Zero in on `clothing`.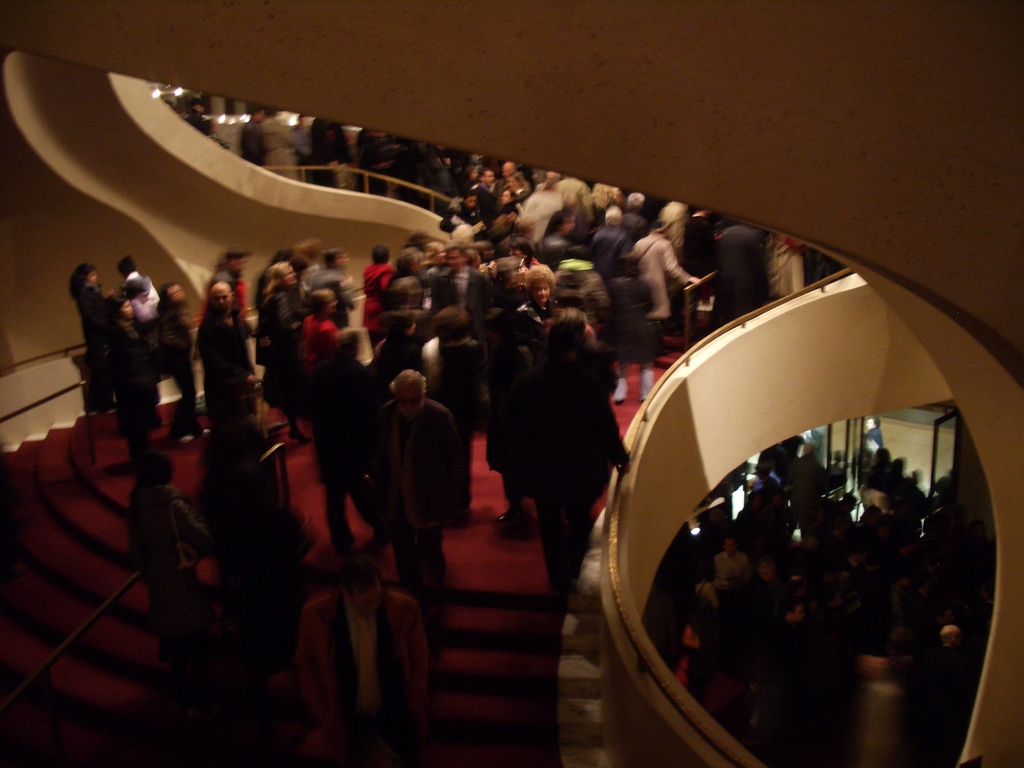
Zeroed in: (x1=580, y1=222, x2=632, y2=316).
